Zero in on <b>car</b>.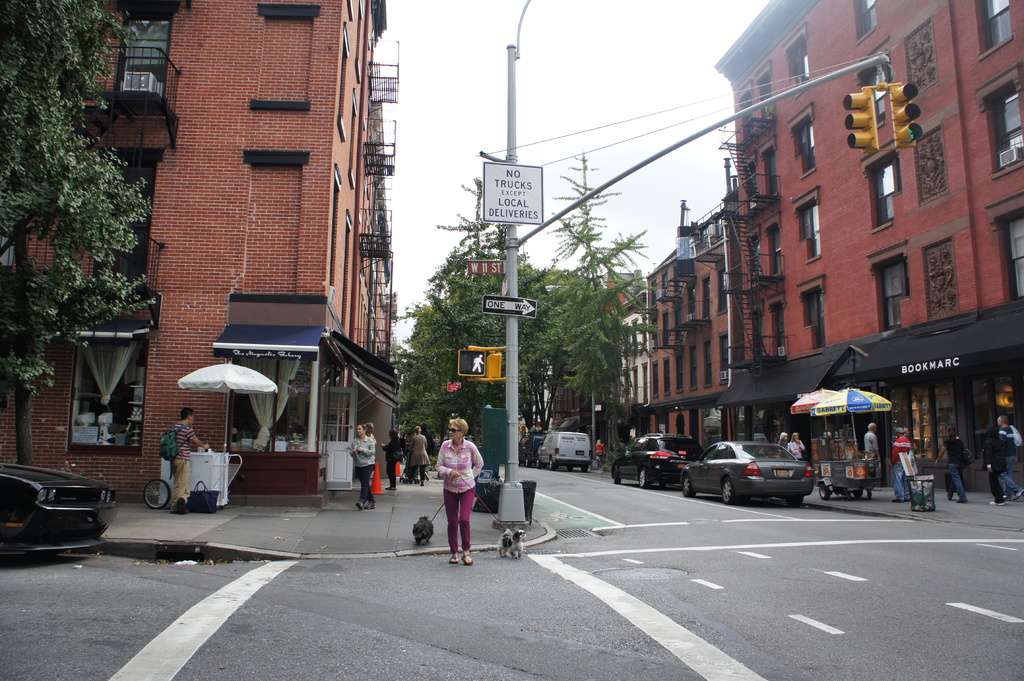
Zeroed in: locate(5, 464, 102, 552).
